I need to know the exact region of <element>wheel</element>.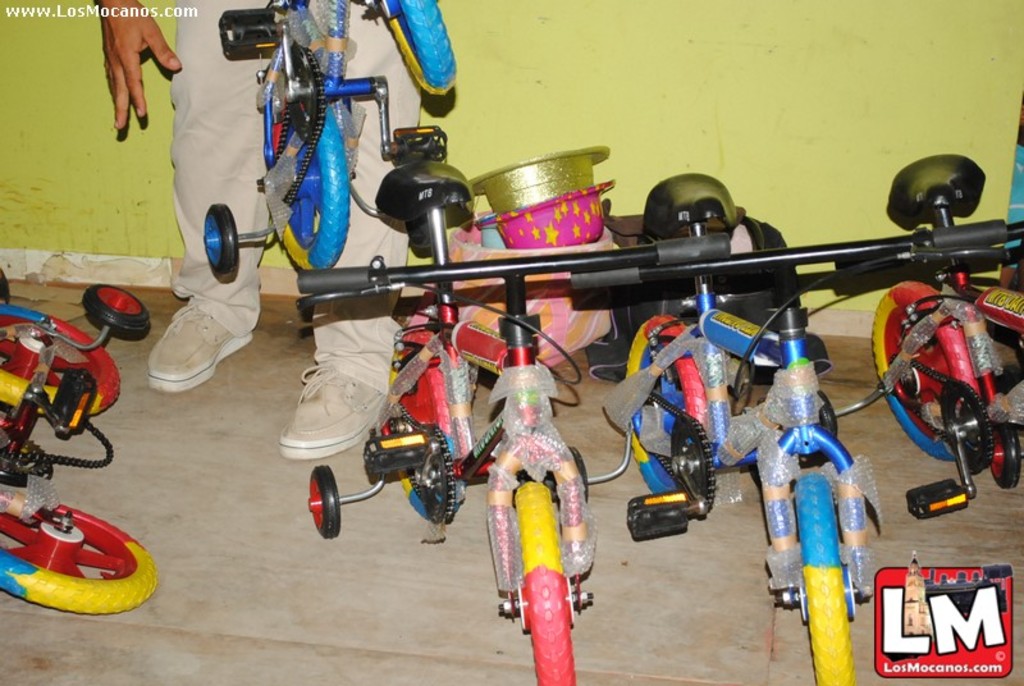
Region: 0 305 119 417.
